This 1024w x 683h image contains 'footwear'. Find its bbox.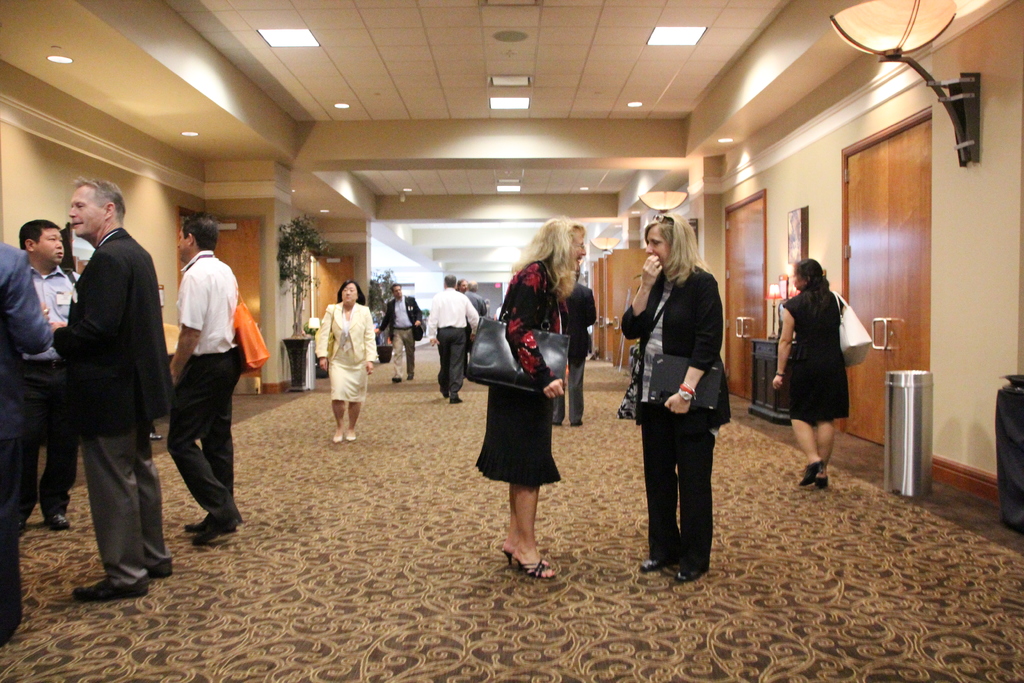
{"left": 573, "top": 422, "right": 582, "bottom": 424}.
